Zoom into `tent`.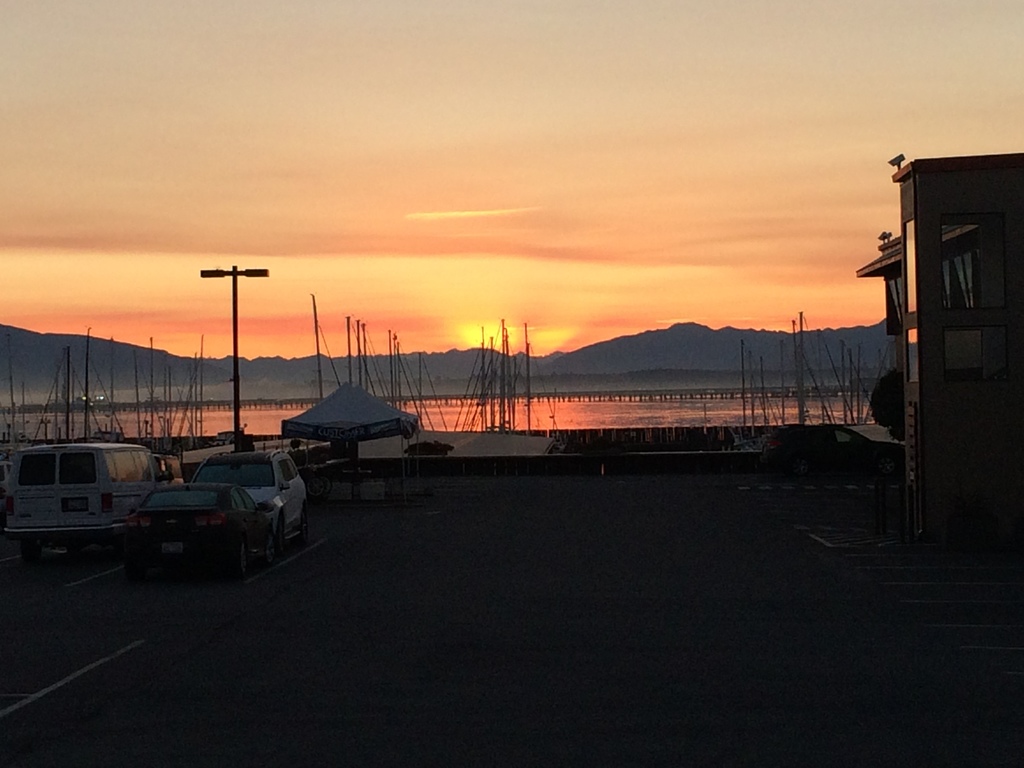
Zoom target: [x1=262, y1=372, x2=436, y2=469].
